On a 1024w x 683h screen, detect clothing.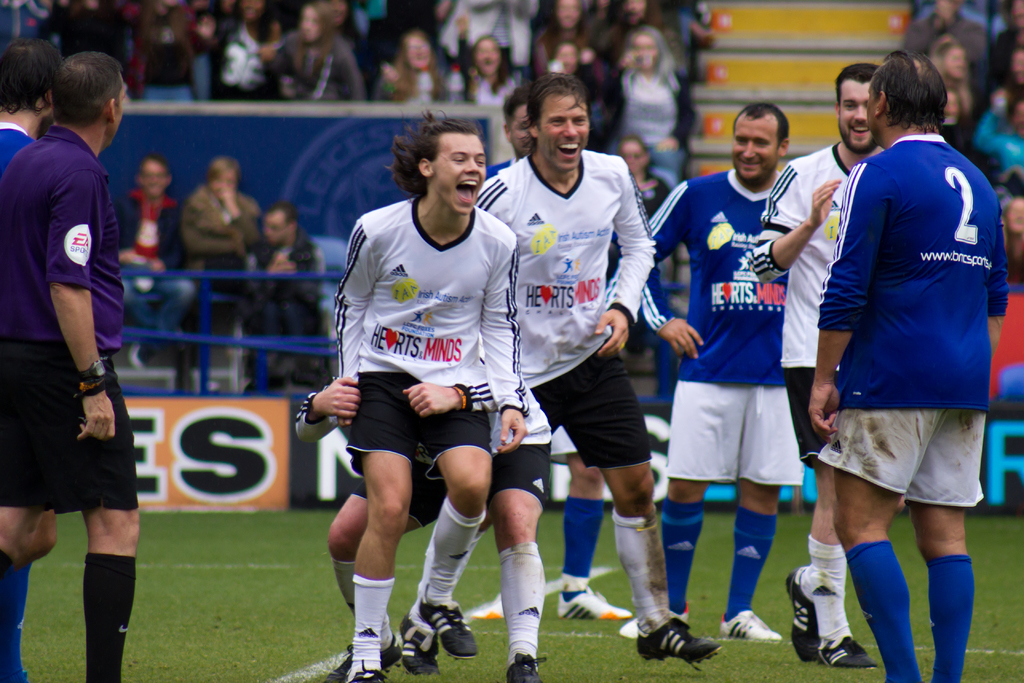
left=815, top=131, right=1005, bottom=507.
